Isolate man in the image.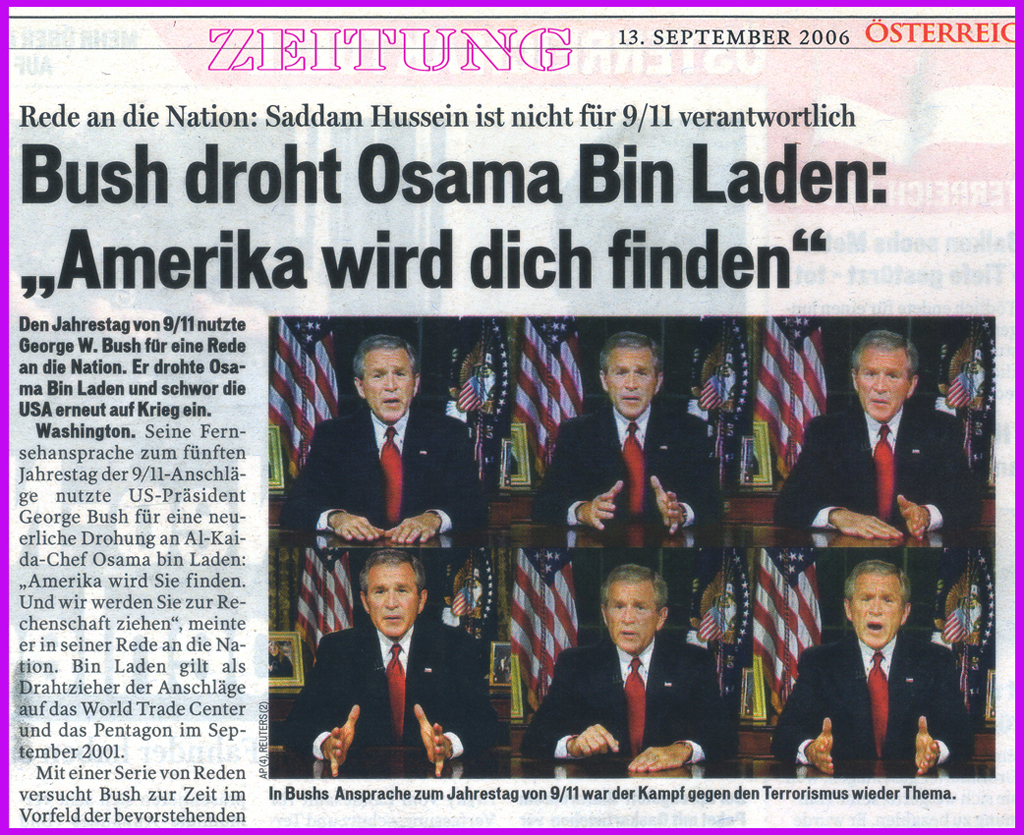
Isolated region: detection(282, 329, 488, 539).
